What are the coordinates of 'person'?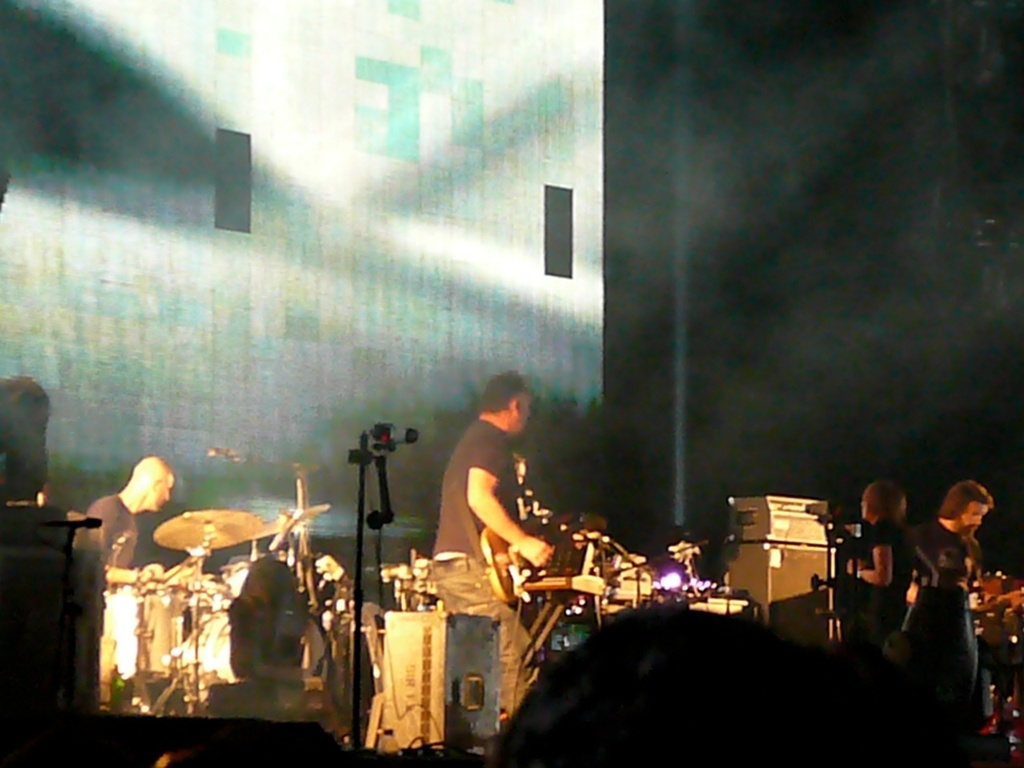
detection(72, 452, 175, 714).
